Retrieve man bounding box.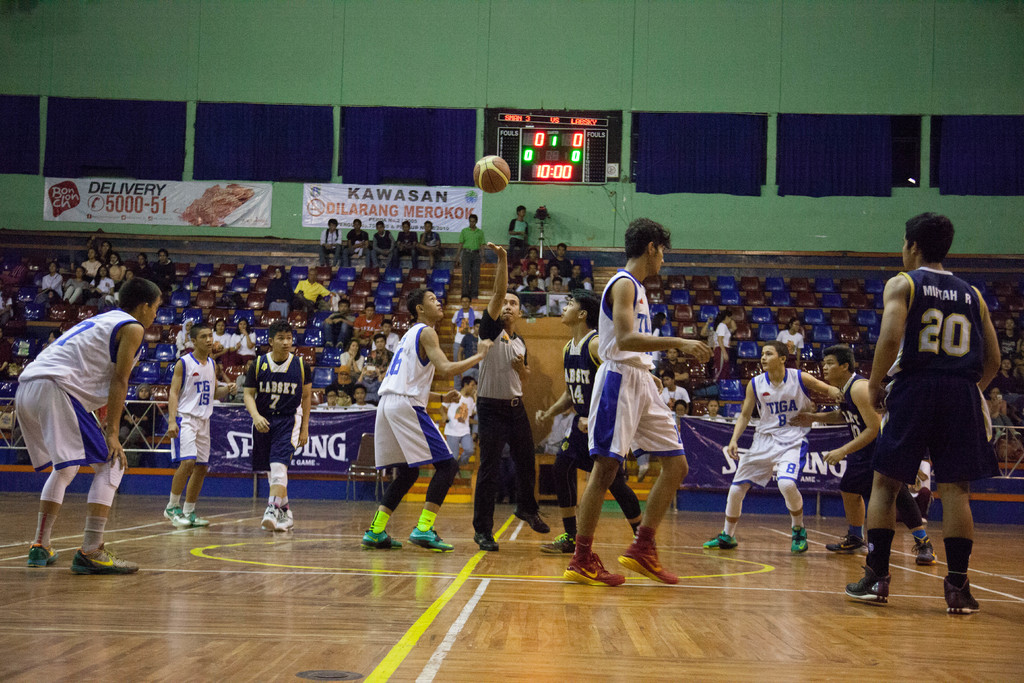
Bounding box: region(450, 295, 476, 359).
